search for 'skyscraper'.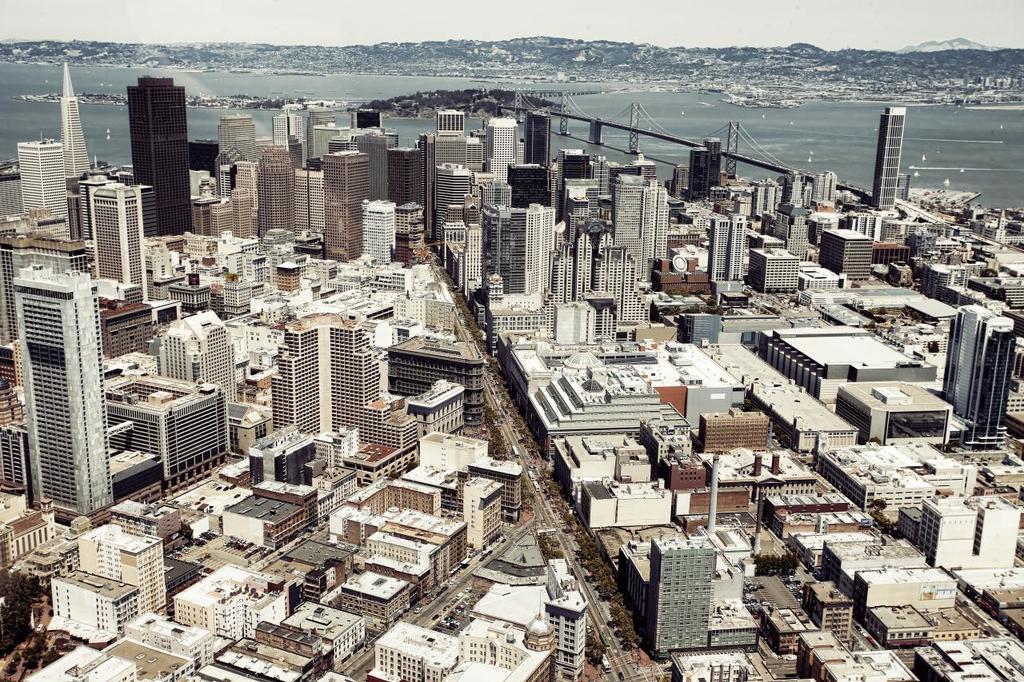
Found at 945:298:1021:451.
